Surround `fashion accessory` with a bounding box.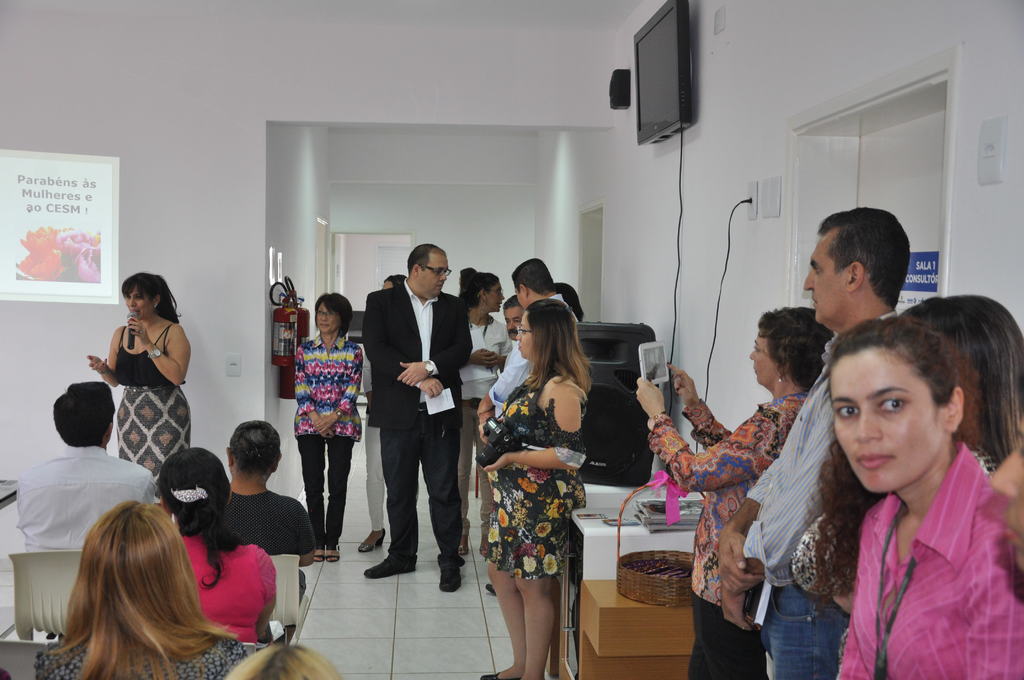
<region>644, 412, 669, 433</region>.
